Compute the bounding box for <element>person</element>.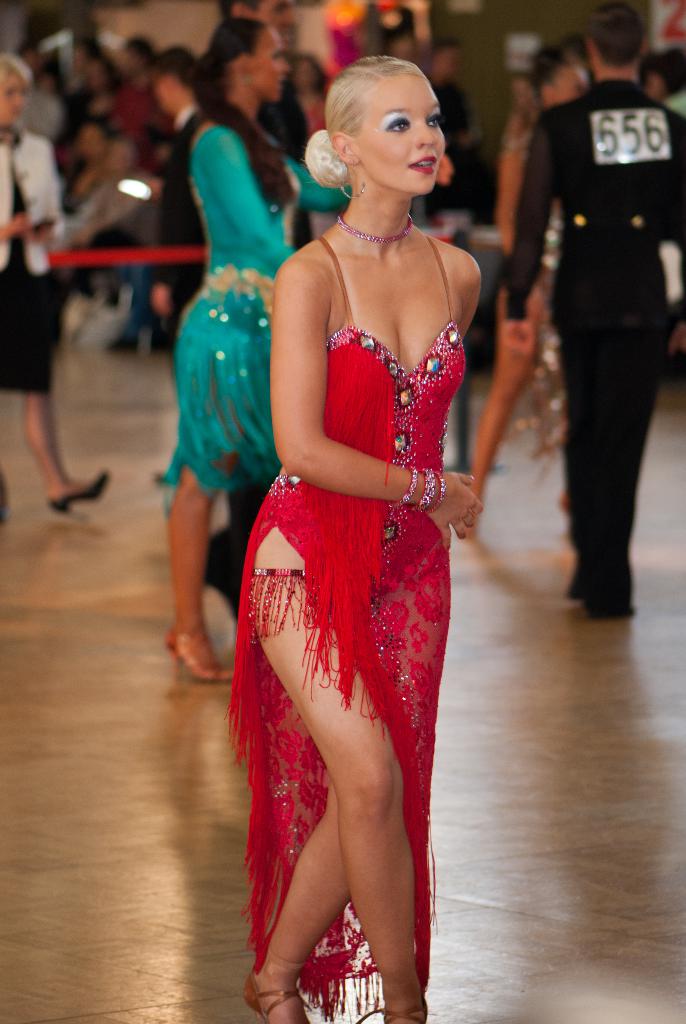
459:40:589:566.
